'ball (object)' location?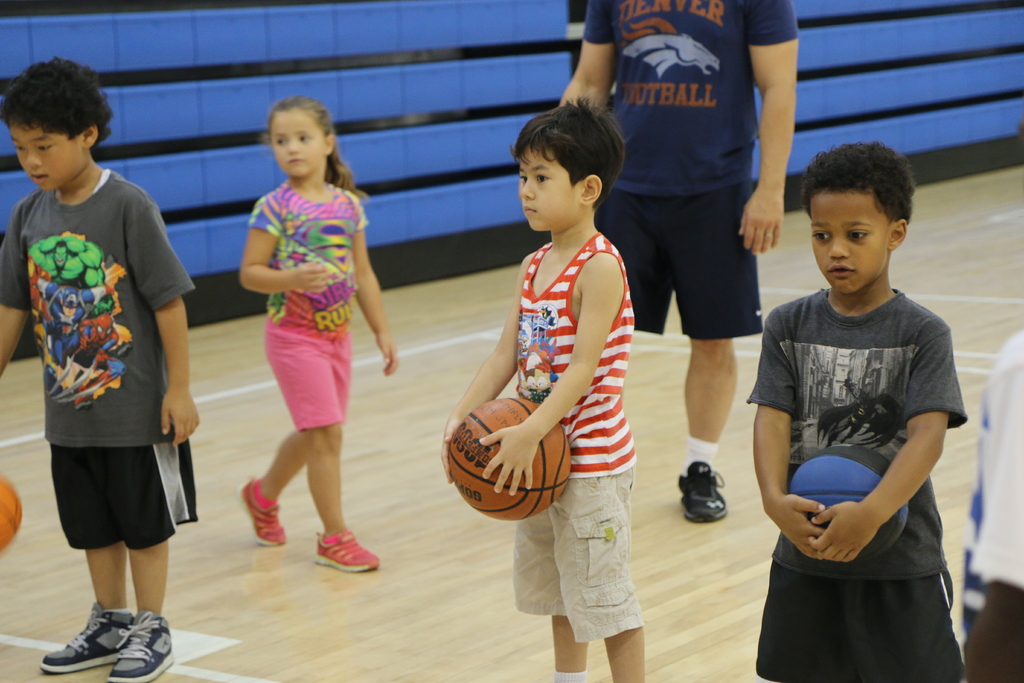
{"x1": 447, "y1": 397, "x2": 571, "y2": 522}
